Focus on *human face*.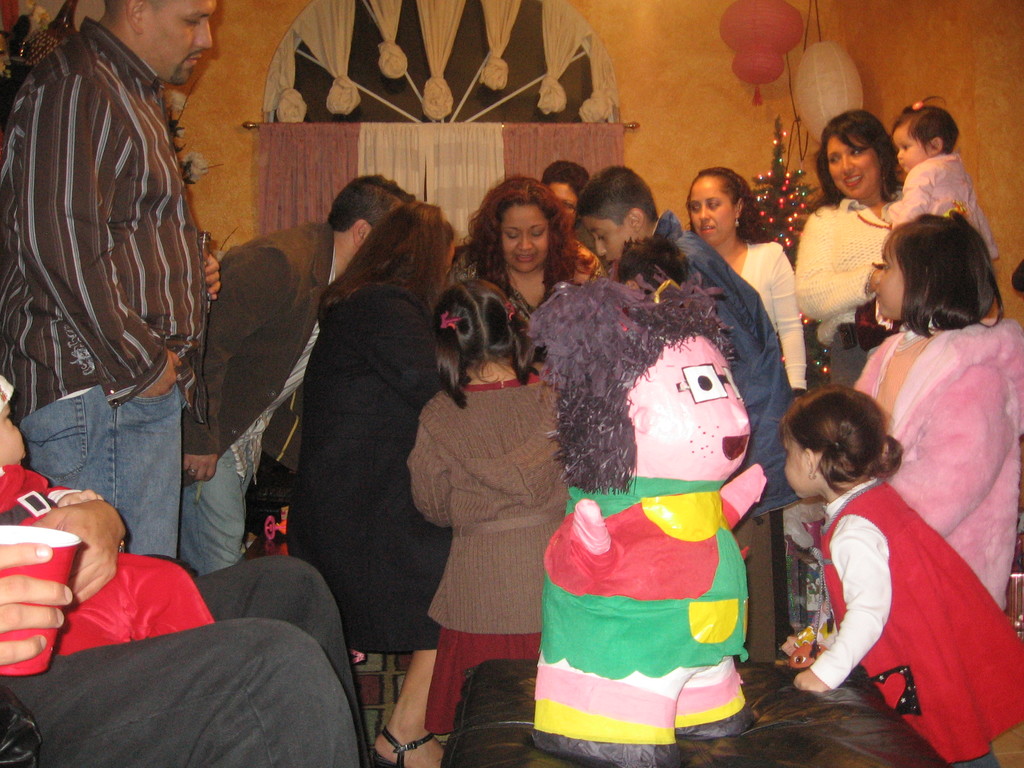
Focused at (x1=689, y1=180, x2=733, y2=248).
